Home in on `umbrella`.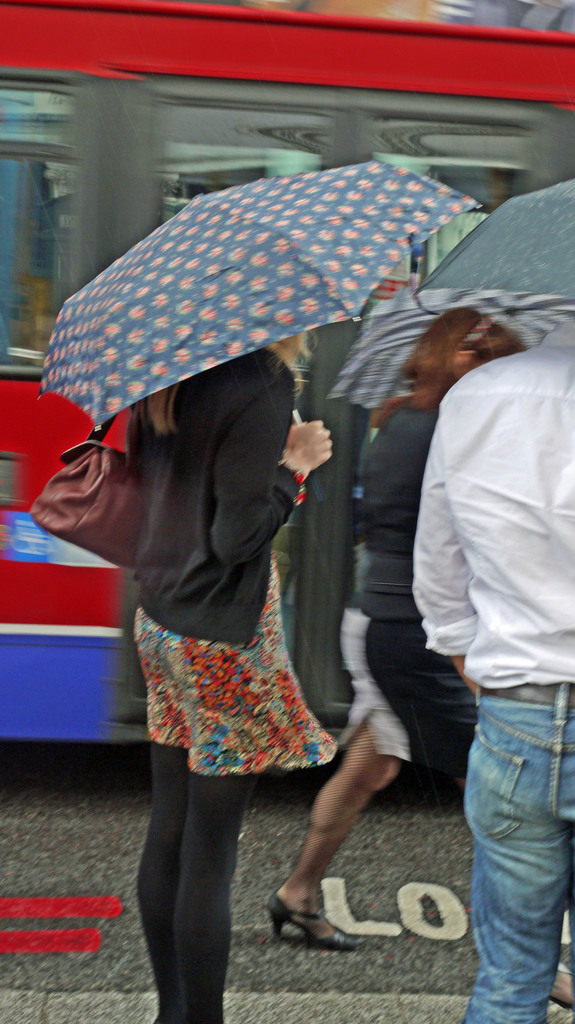
Homed in at select_region(327, 286, 574, 410).
